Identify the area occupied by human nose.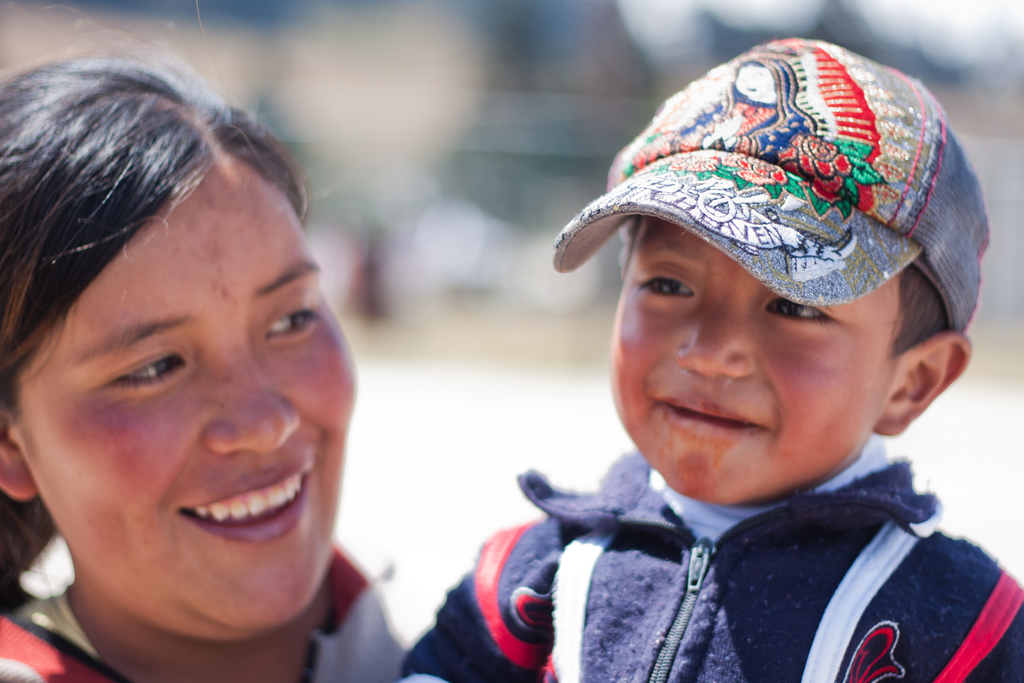
Area: crop(213, 344, 303, 460).
